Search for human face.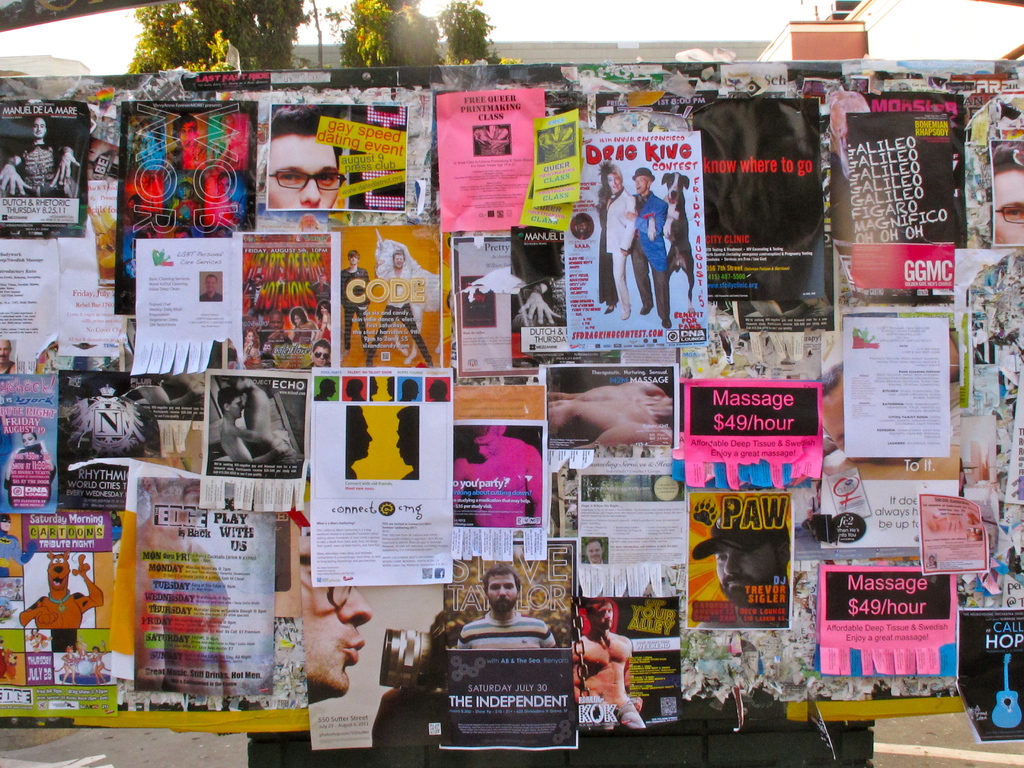
Found at left=714, top=543, right=783, bottom=607.
